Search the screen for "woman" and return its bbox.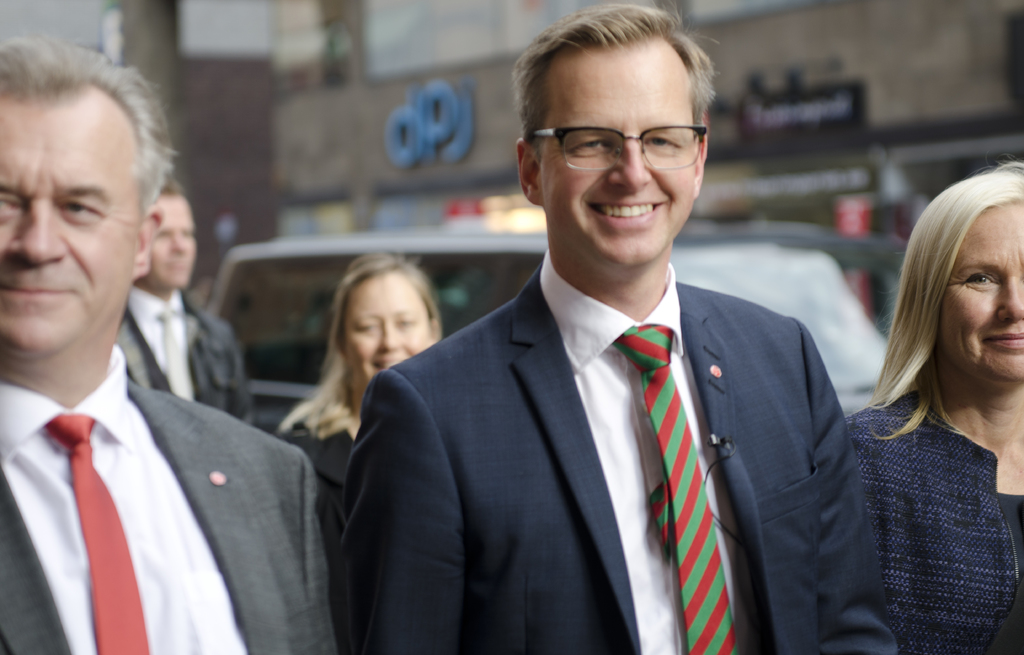
Found: rect(280, 252, 451, 579).
